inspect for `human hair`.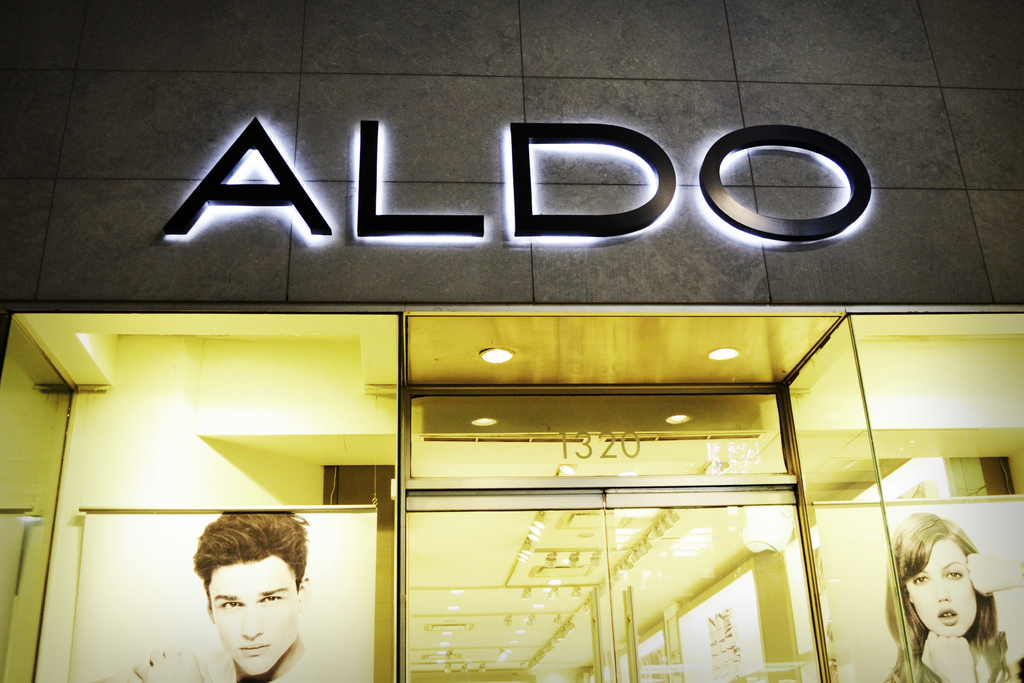
Inspection: select_region(896, 528, 1001, 668).
